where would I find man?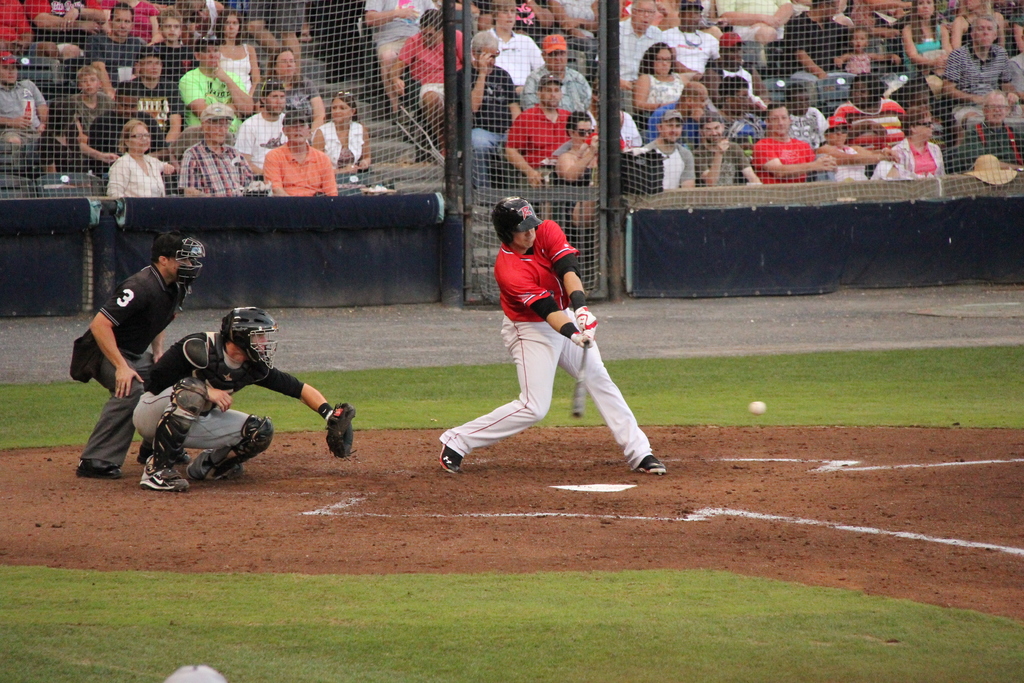
At bbox=[503, 72, 595, 190].
